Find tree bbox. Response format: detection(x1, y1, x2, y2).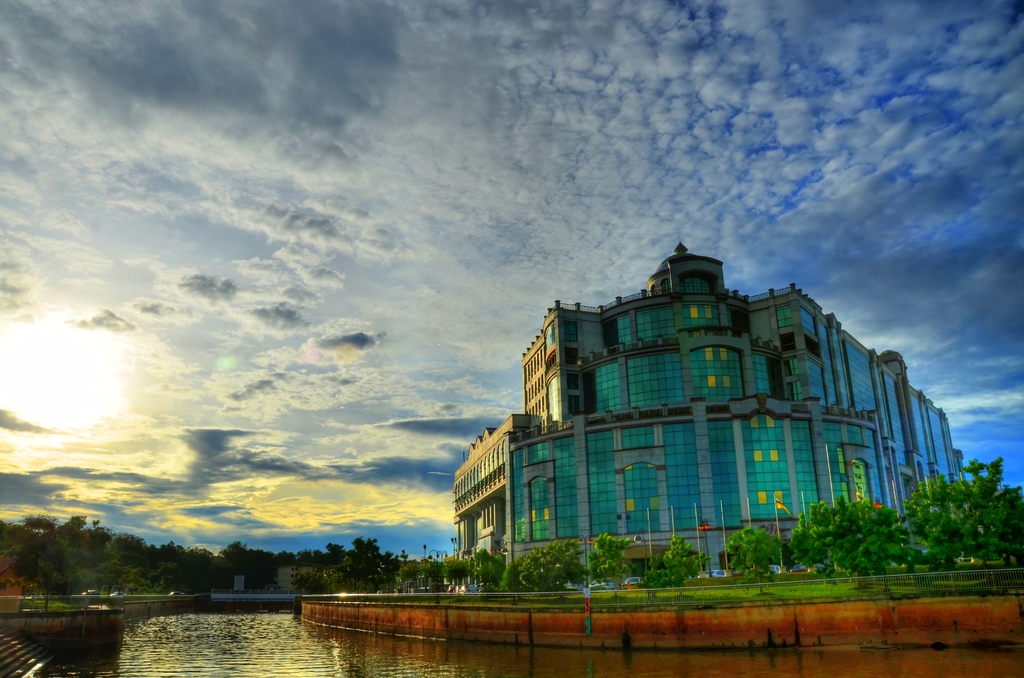
detection(314, 535, 408, 595).
